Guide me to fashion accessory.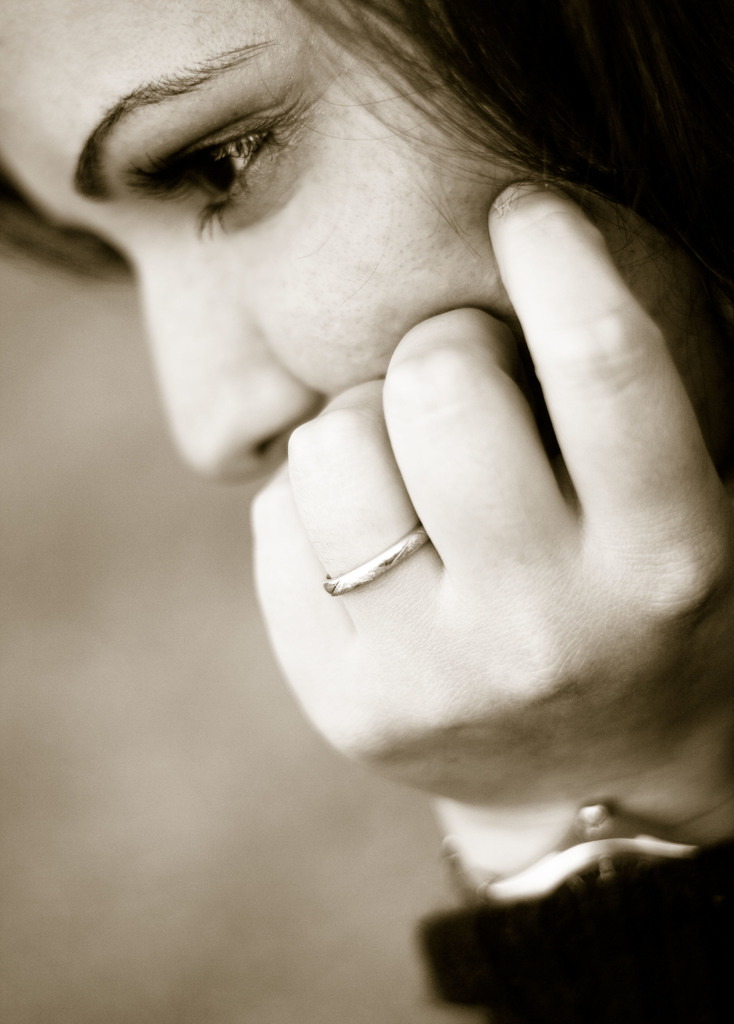
Guidance: select_region(442, 788, 700, 911).
